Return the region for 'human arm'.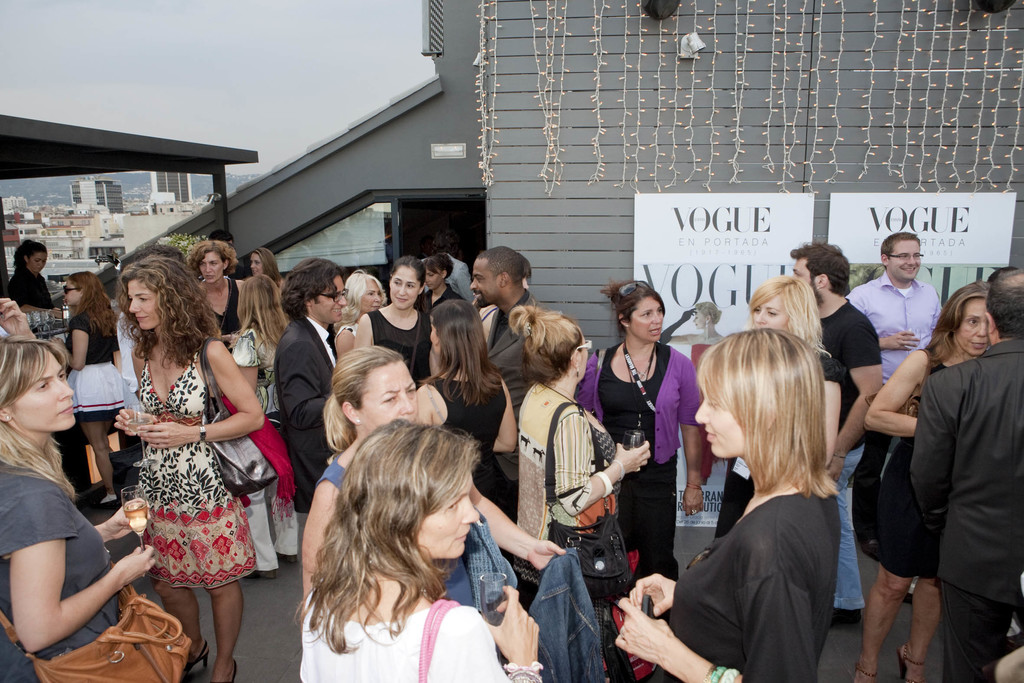
(616, 562, 820, 681).
